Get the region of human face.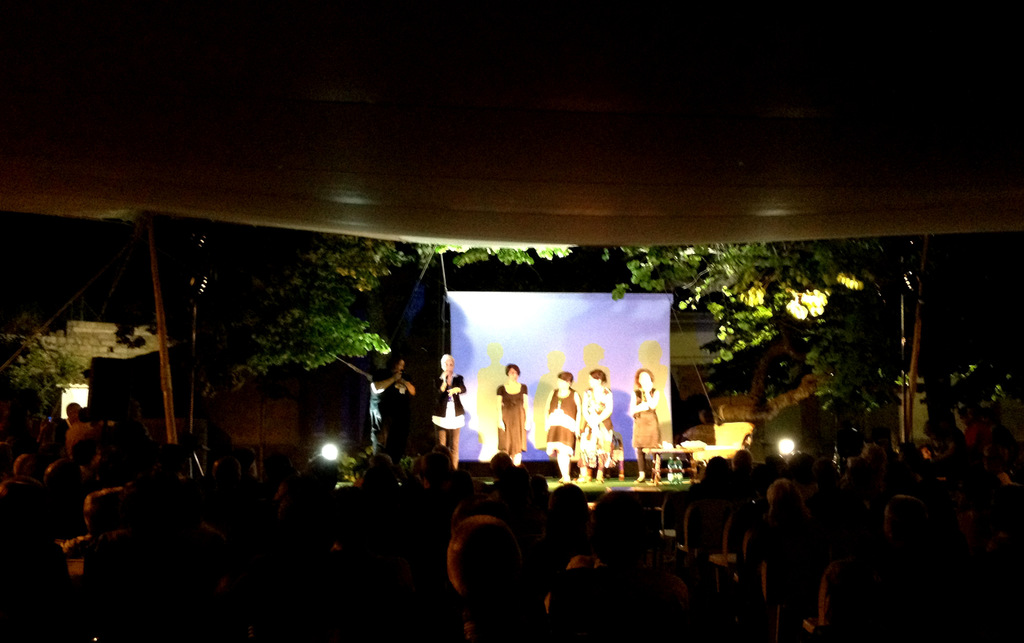
Rect(587, 375, 596, 387).
